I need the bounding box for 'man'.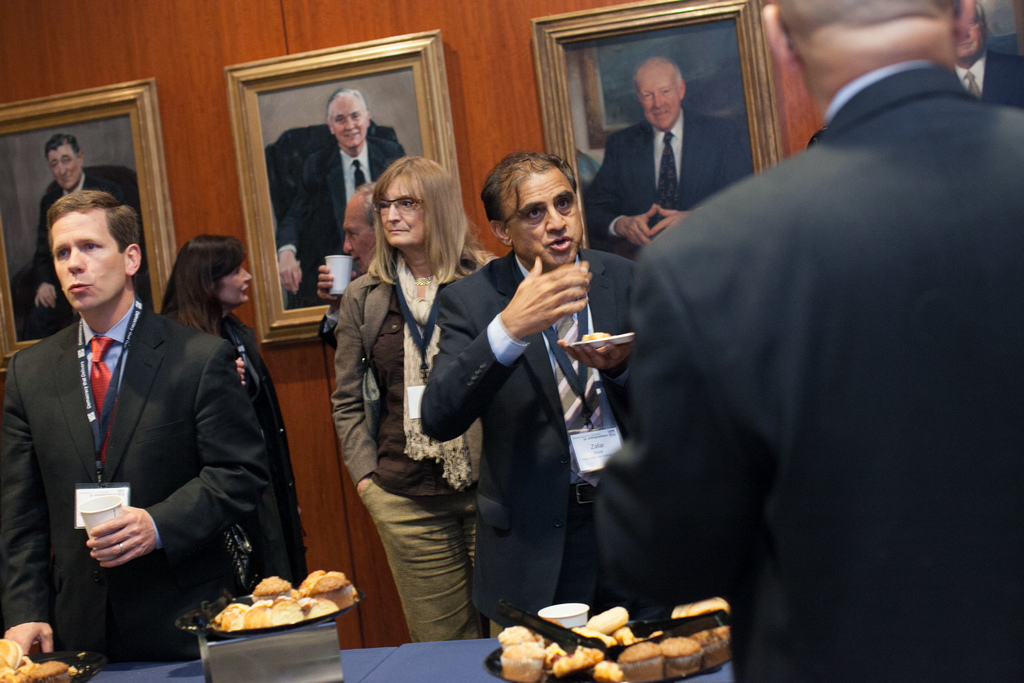
Here it is: l=277, t=83, r=416, b=310.
